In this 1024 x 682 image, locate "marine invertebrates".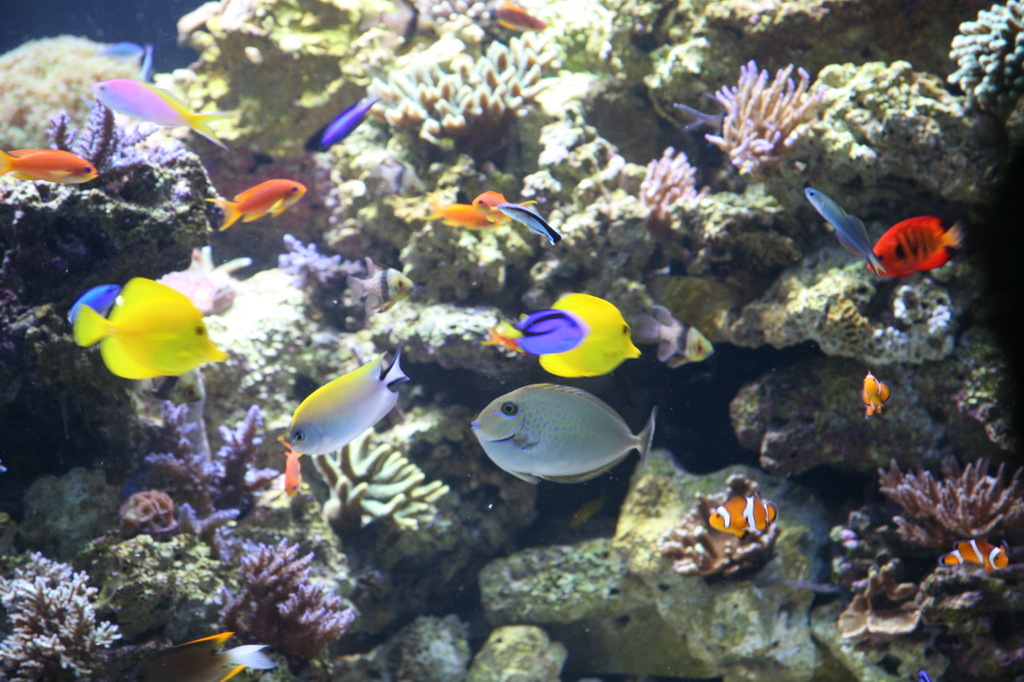
Bounding box: 0, 548, 130, 681.
